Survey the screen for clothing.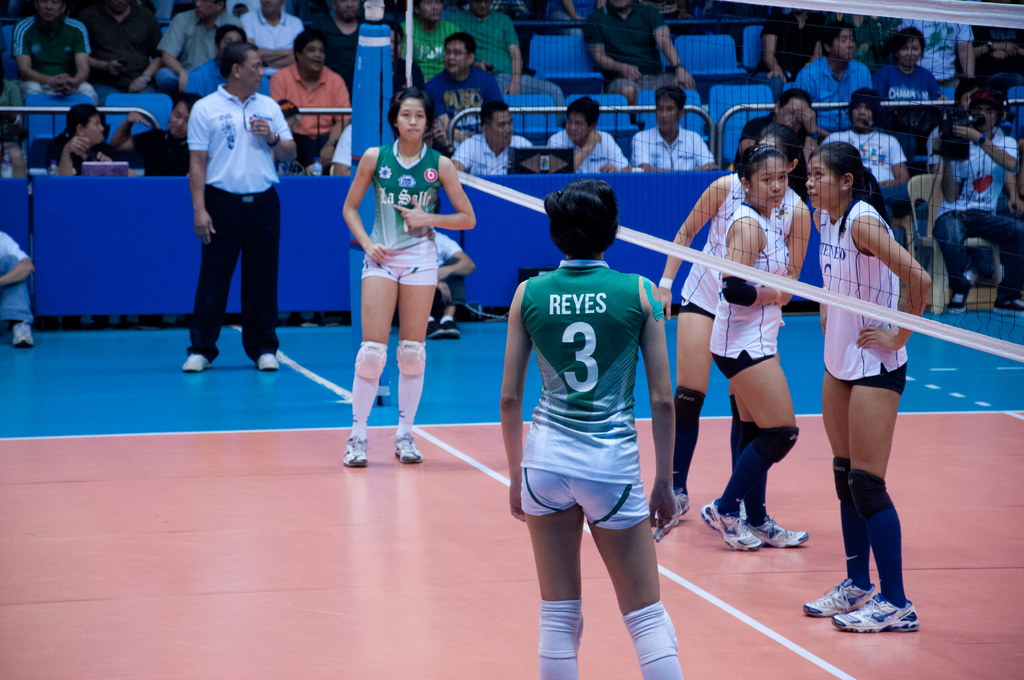
Survey found: l=129, t=131, r=184, b=175.
